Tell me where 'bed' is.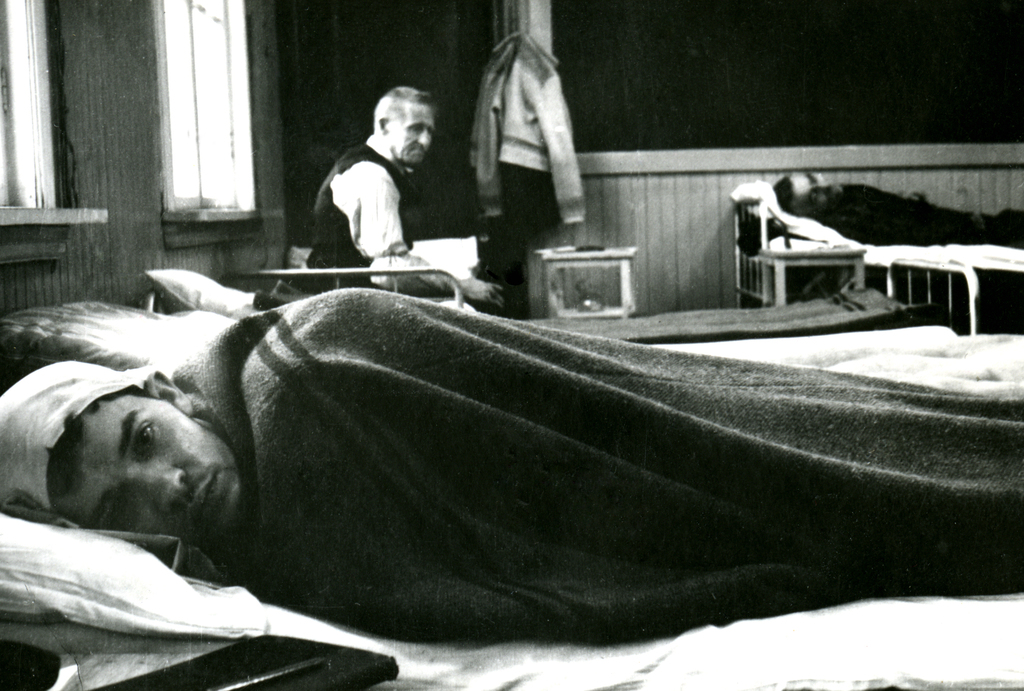
'bed' is at bbox(0, 513, 1023, 688).
